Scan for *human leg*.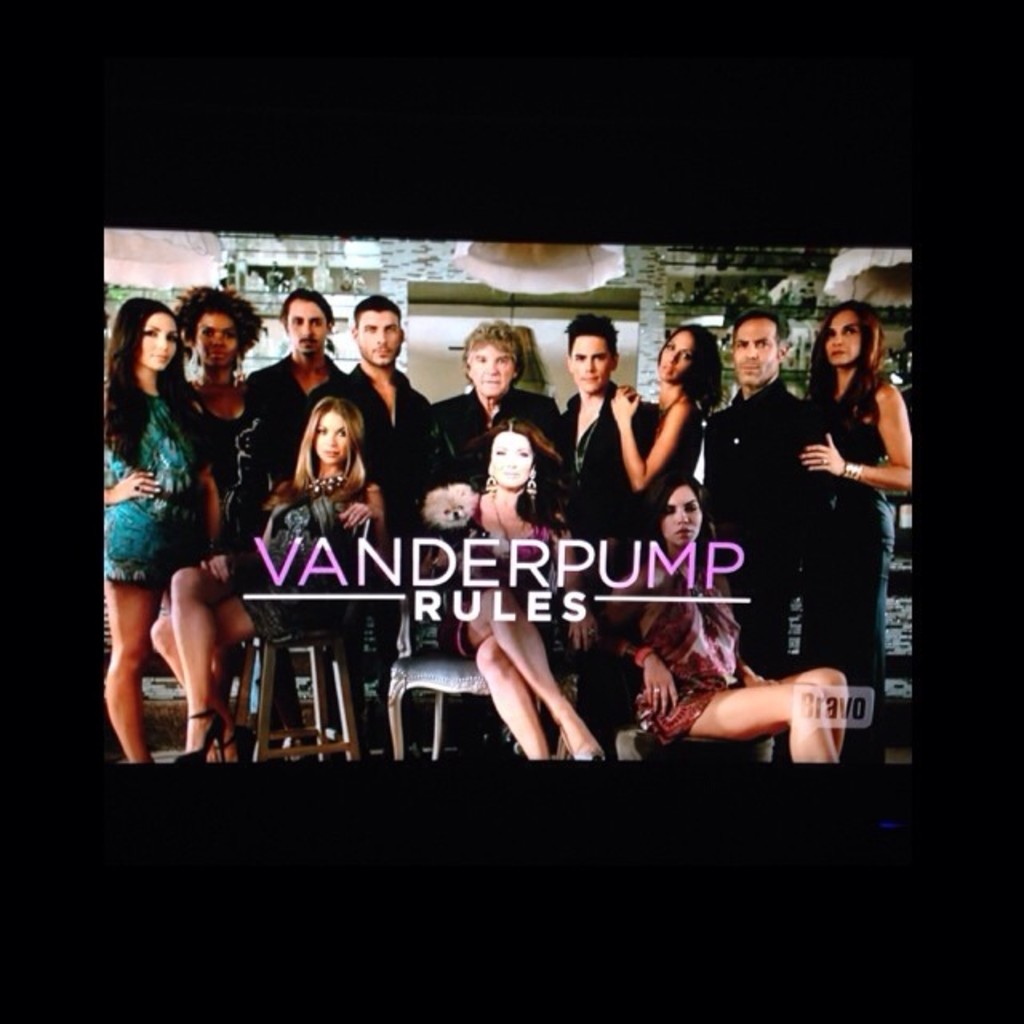
Scan result: Rect(173, 571, 224, 755).
